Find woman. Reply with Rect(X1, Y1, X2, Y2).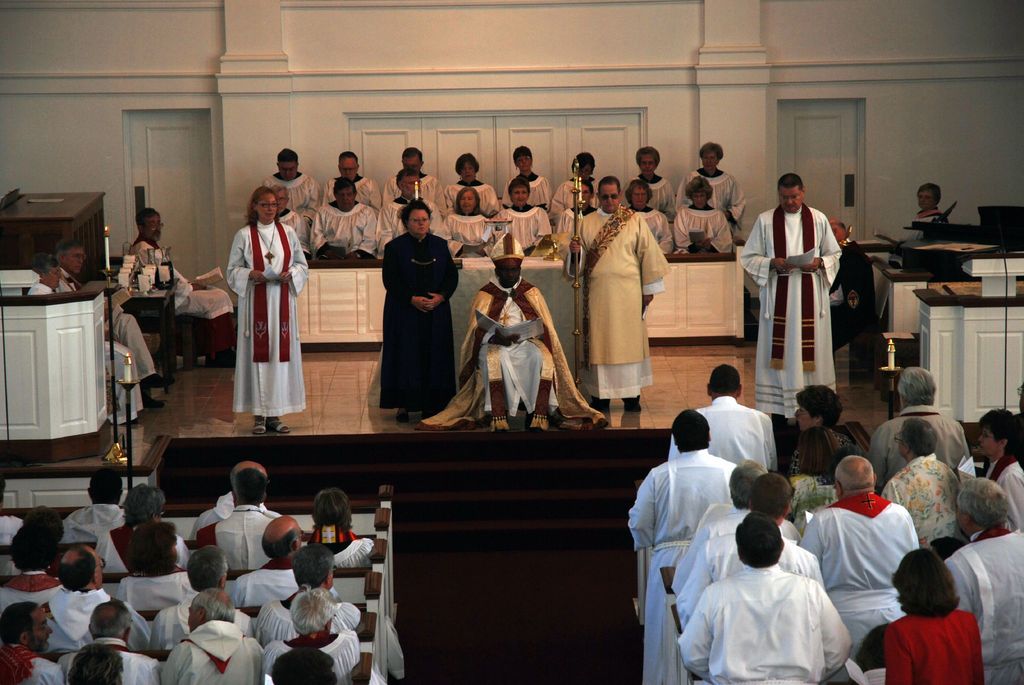
Rect(110, 517, 203, 613).
